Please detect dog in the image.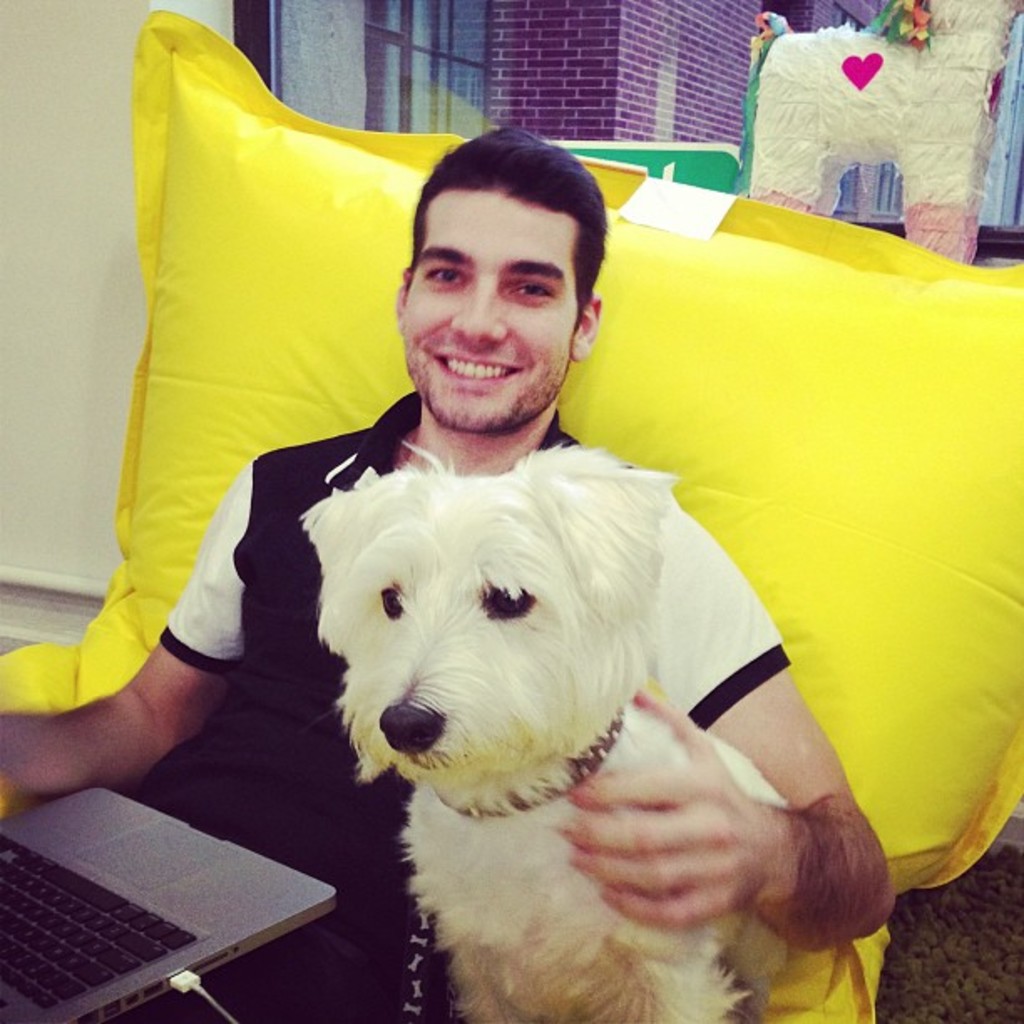
Rect(296, 438, 793, 1022).
